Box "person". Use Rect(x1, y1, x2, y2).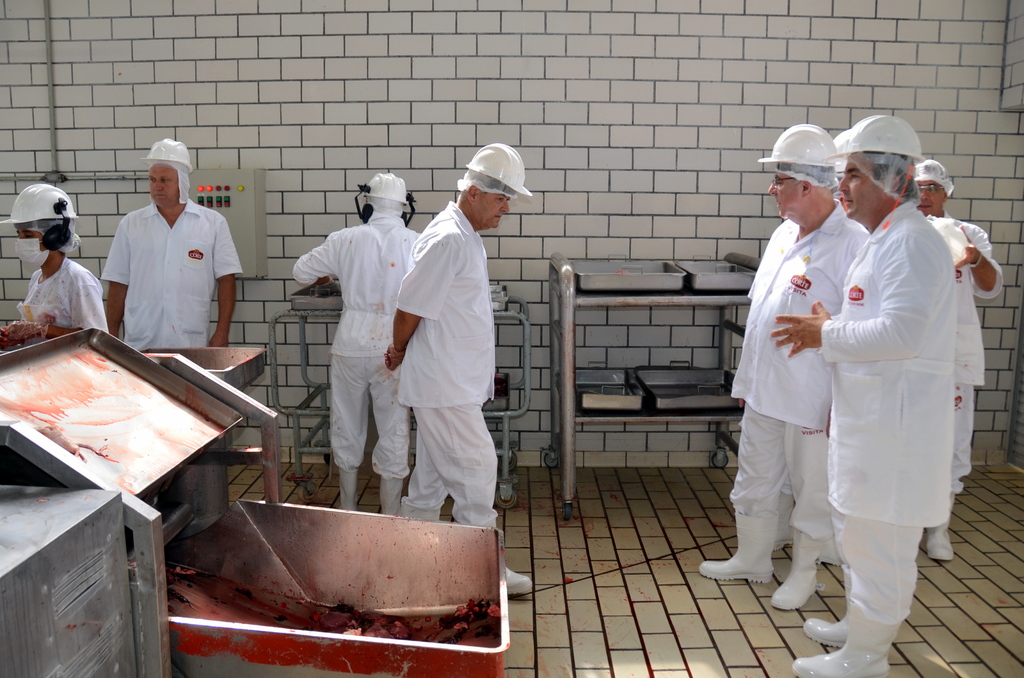
Rect(1, 183, 106, 336).
